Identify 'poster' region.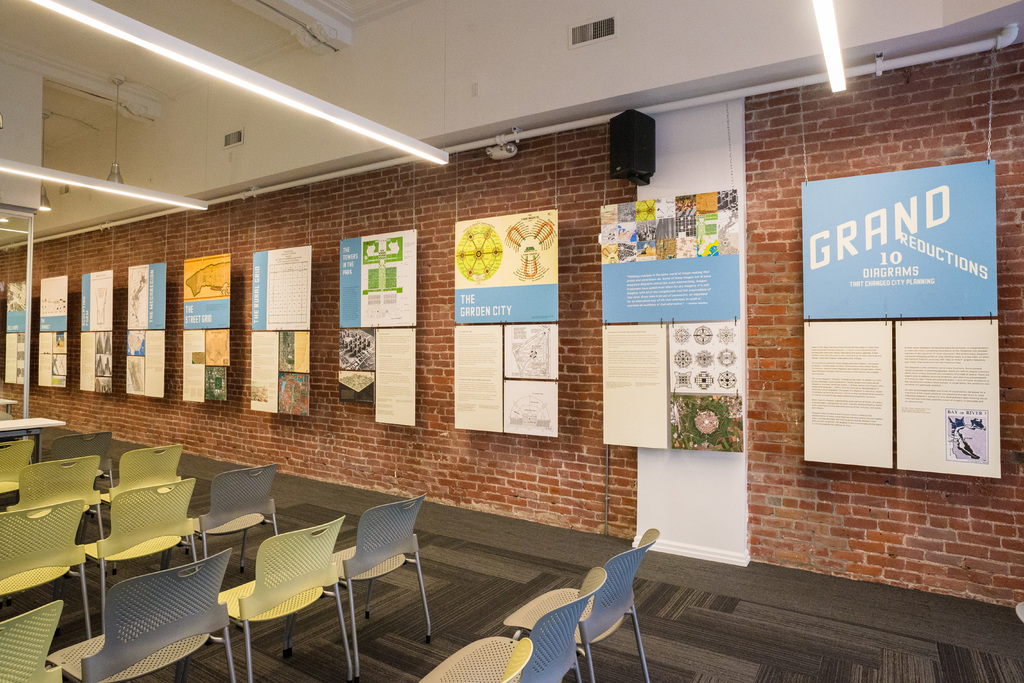
Region: detection(178, 246, 232, 406).
